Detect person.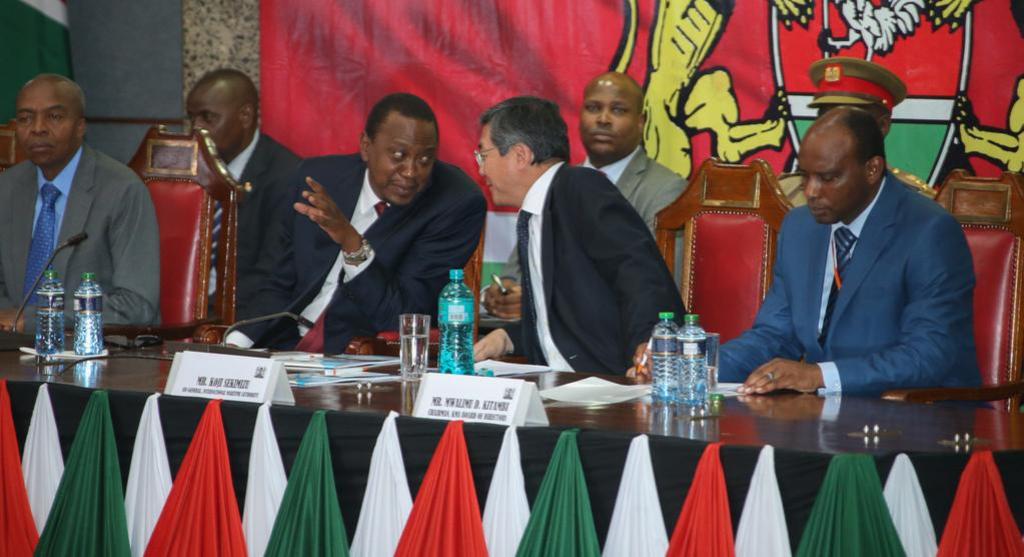
Detected at [7,61,151,365].
